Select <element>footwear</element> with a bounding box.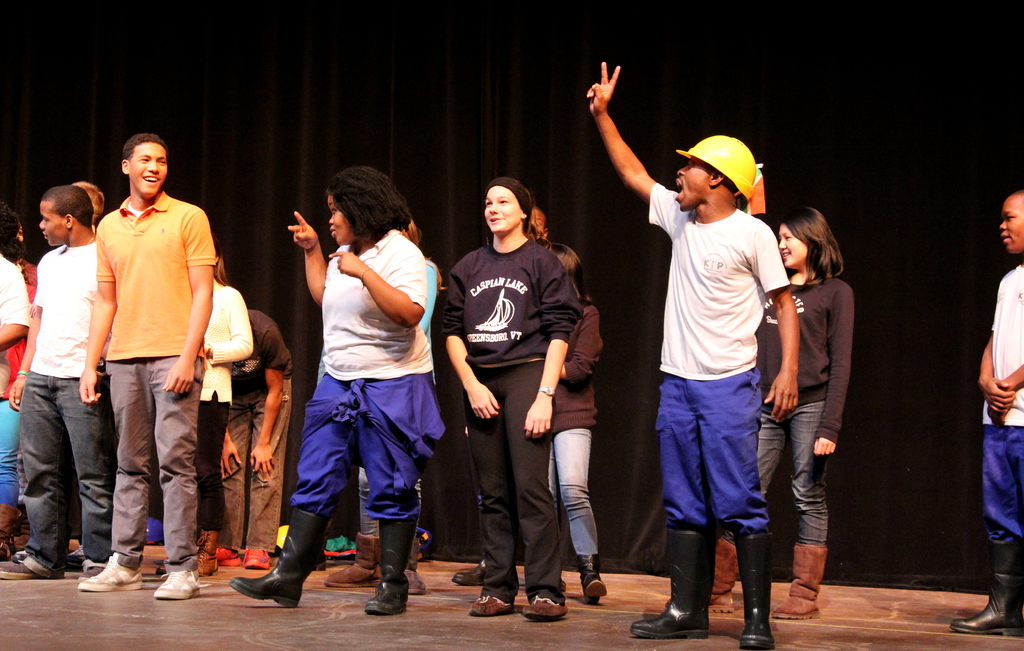
{"x1": 362, "y1": 517, "x2": 417, "y2": 613}.
